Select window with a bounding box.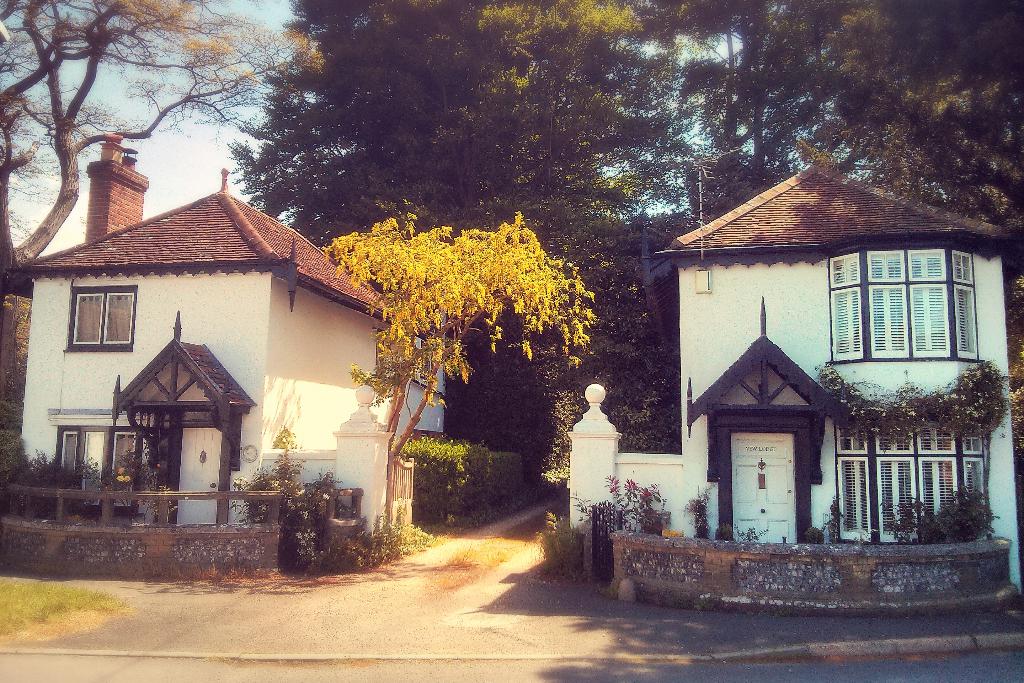
BBox(838, 239, 981, 381).
